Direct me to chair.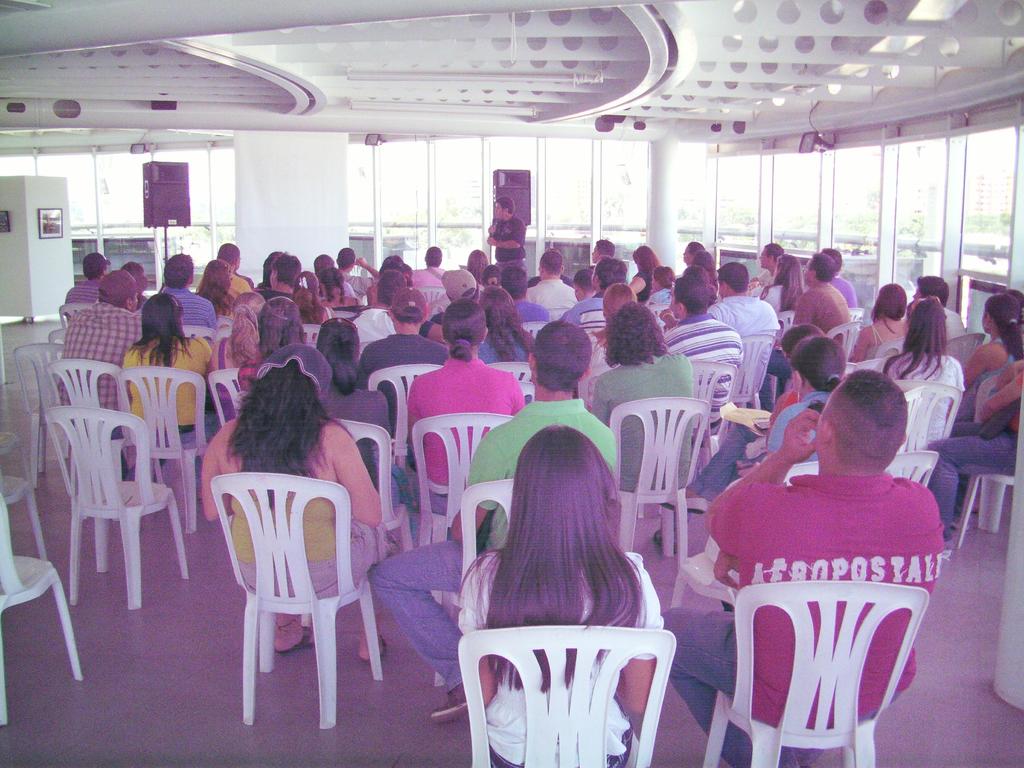
Direction: box(897, 383, 924, 451).
